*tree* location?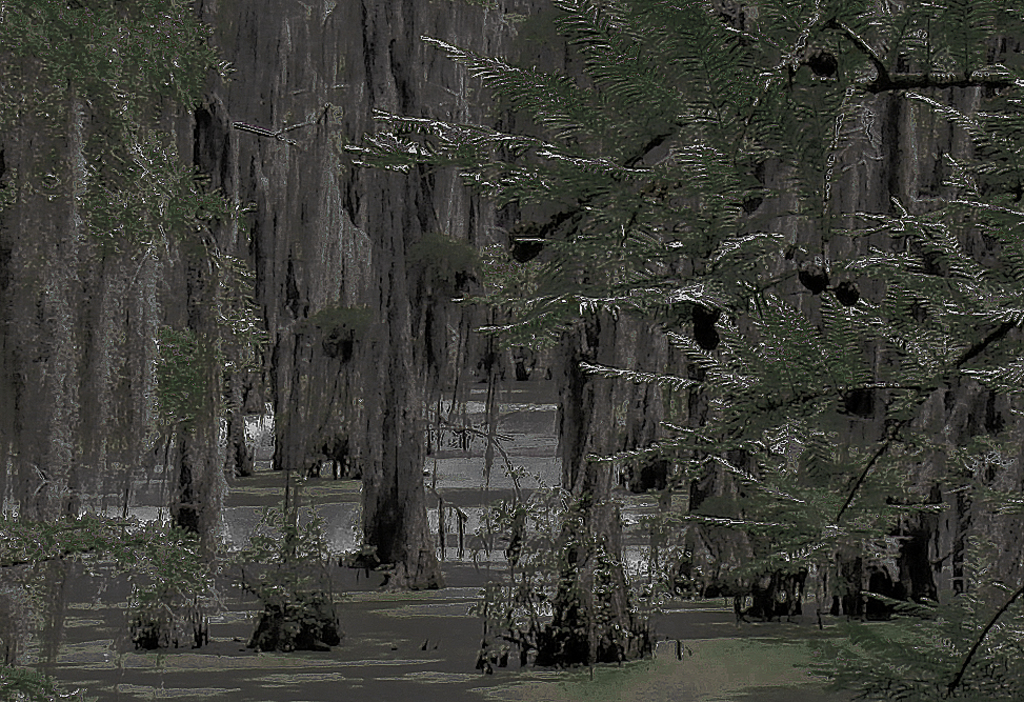
(113, 0, 295, 589)
